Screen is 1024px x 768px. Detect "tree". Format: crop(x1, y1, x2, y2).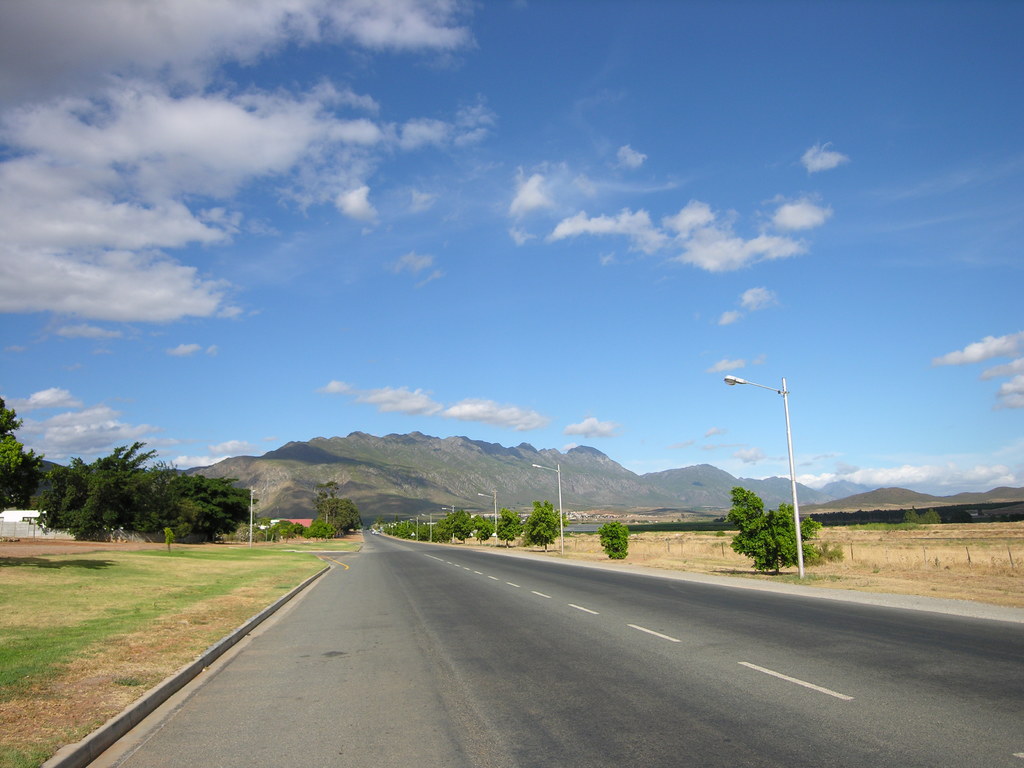
crop(234, 521, 267, 541).
